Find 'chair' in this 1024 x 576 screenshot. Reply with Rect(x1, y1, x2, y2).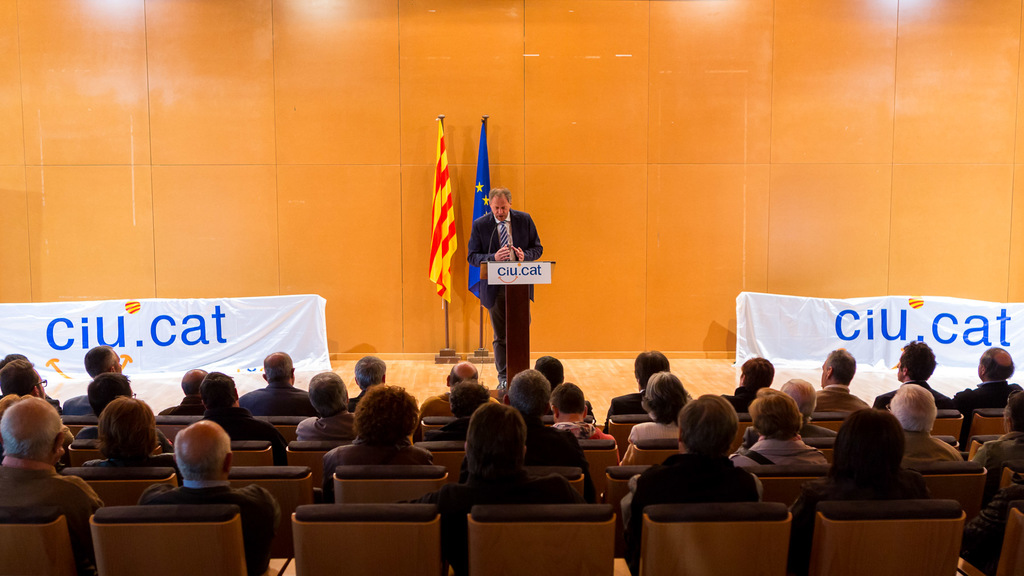
Rect(86, 507, 250, 575).
